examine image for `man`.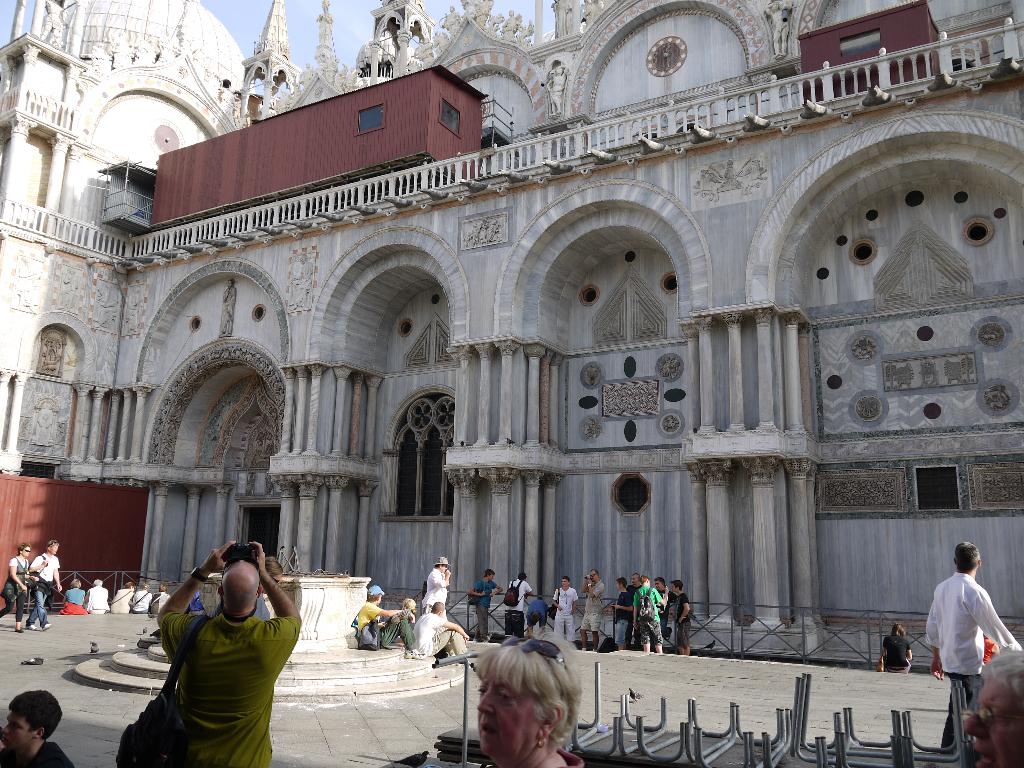
Examination result: bbox=(927, 535, 1023, 767).
